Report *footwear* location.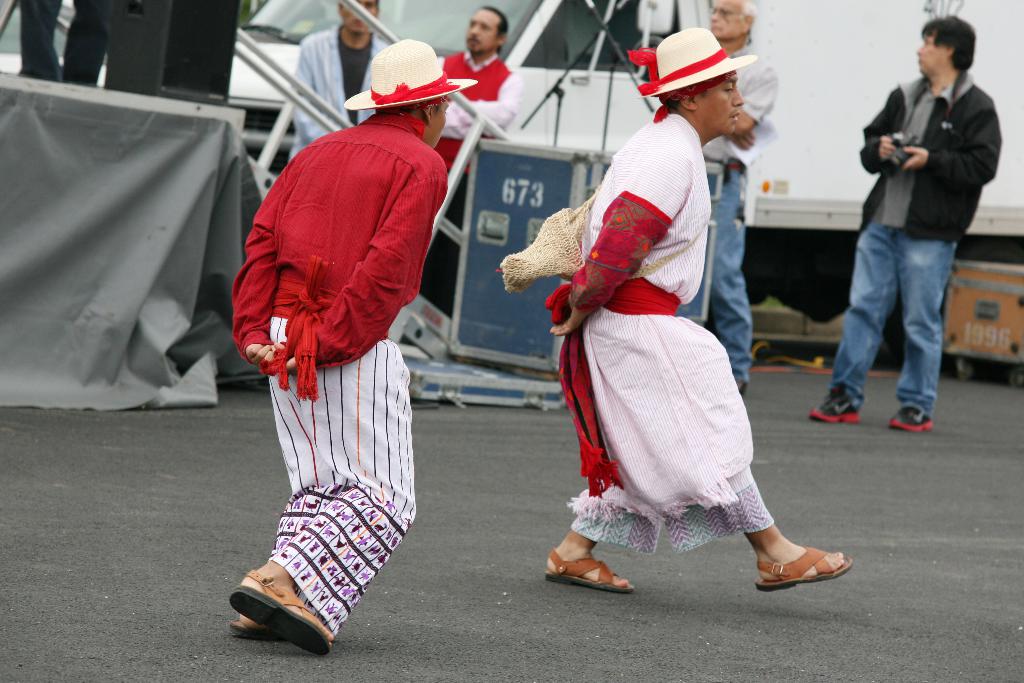
Report: 812,383,858,421.
